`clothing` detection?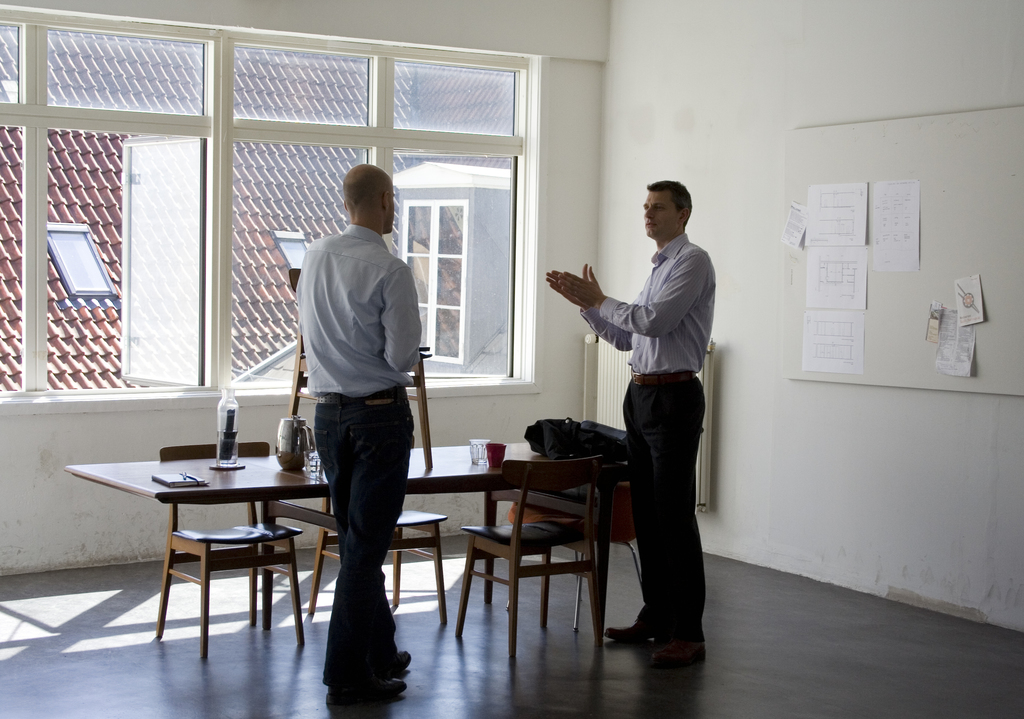
detection(594, 198, 722, 656)
